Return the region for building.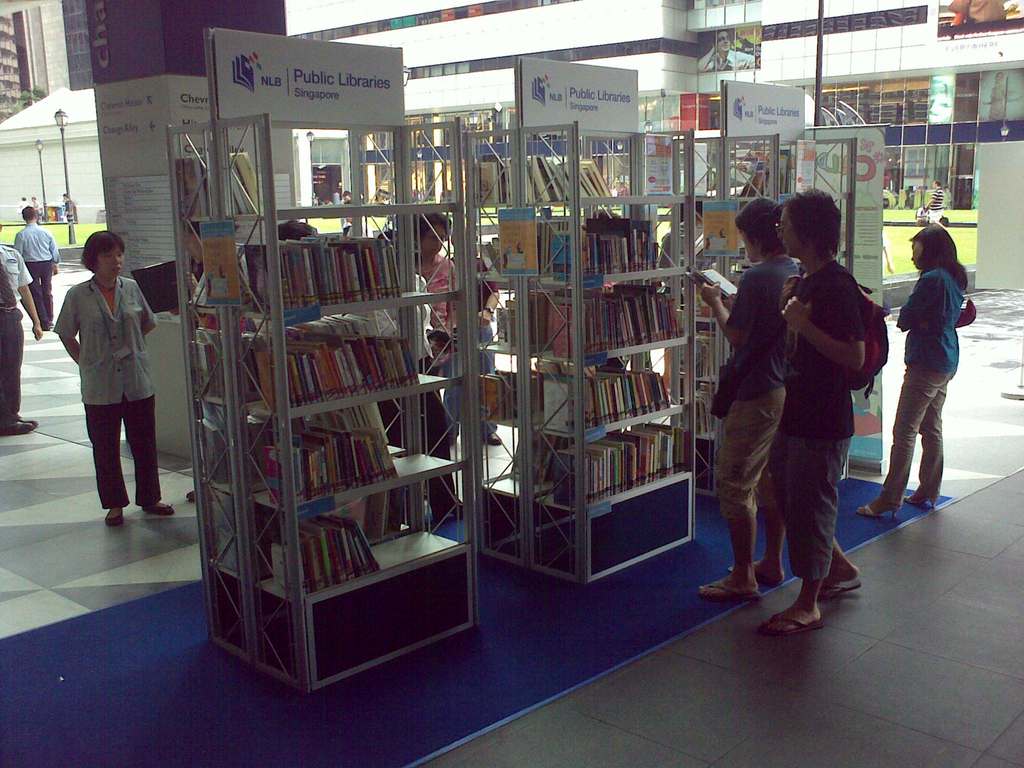
pyautogui.locateOnScreen(1, 0, 1023, 767).
